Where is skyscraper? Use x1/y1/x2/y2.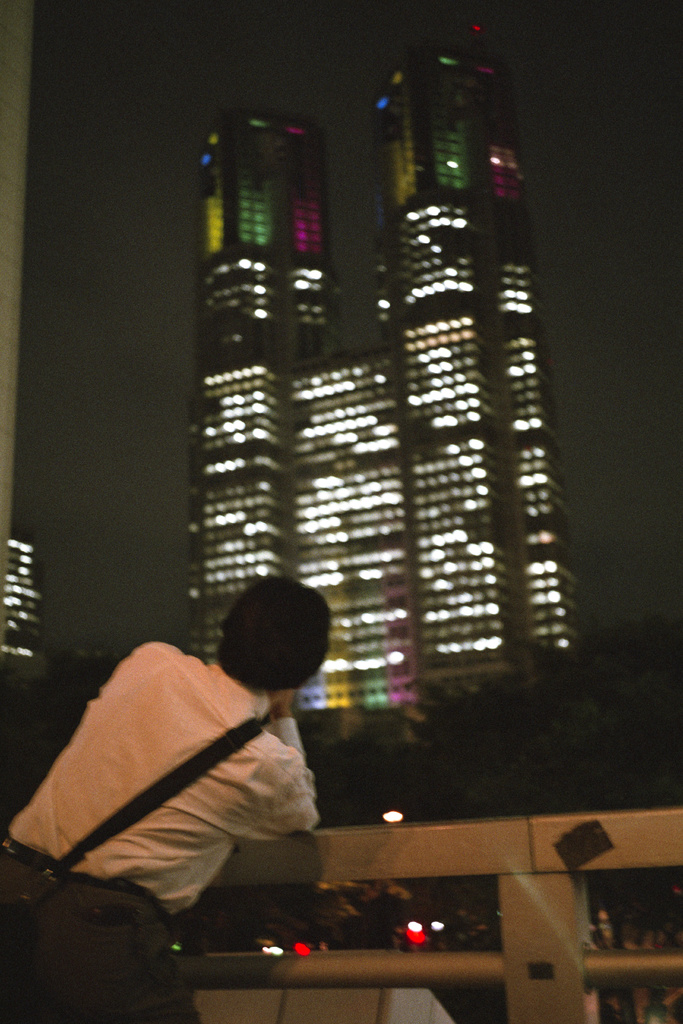
190/111/585/794.
